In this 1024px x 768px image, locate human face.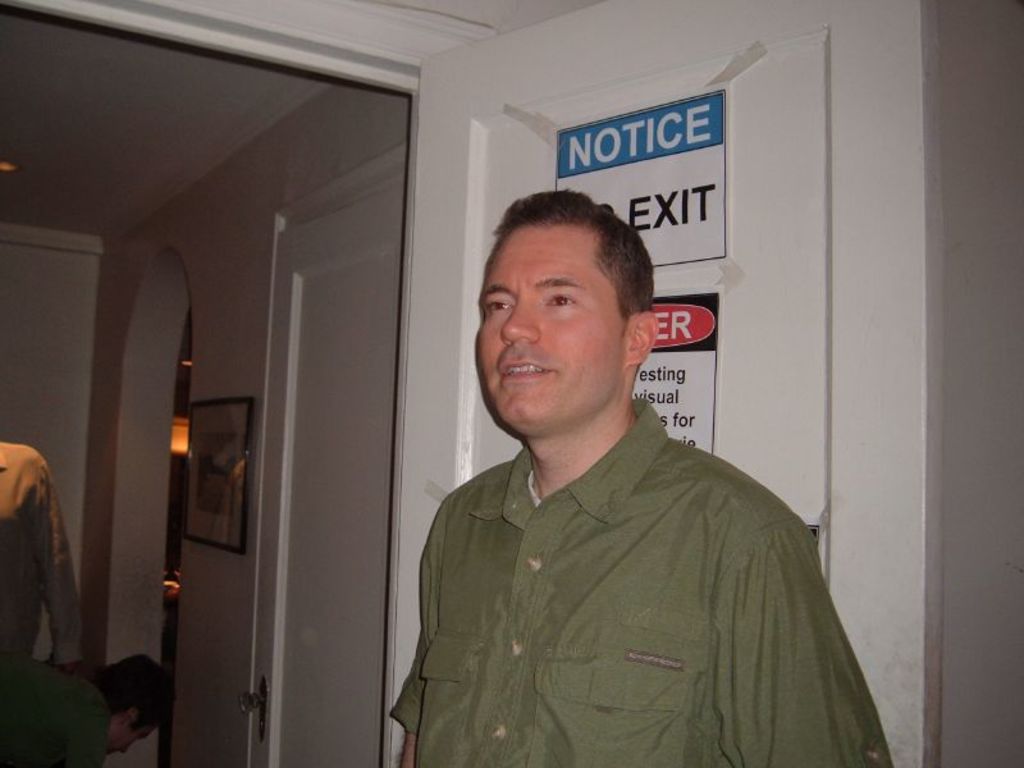
Bounding box: l=122, t=713, r=155, b=746.
